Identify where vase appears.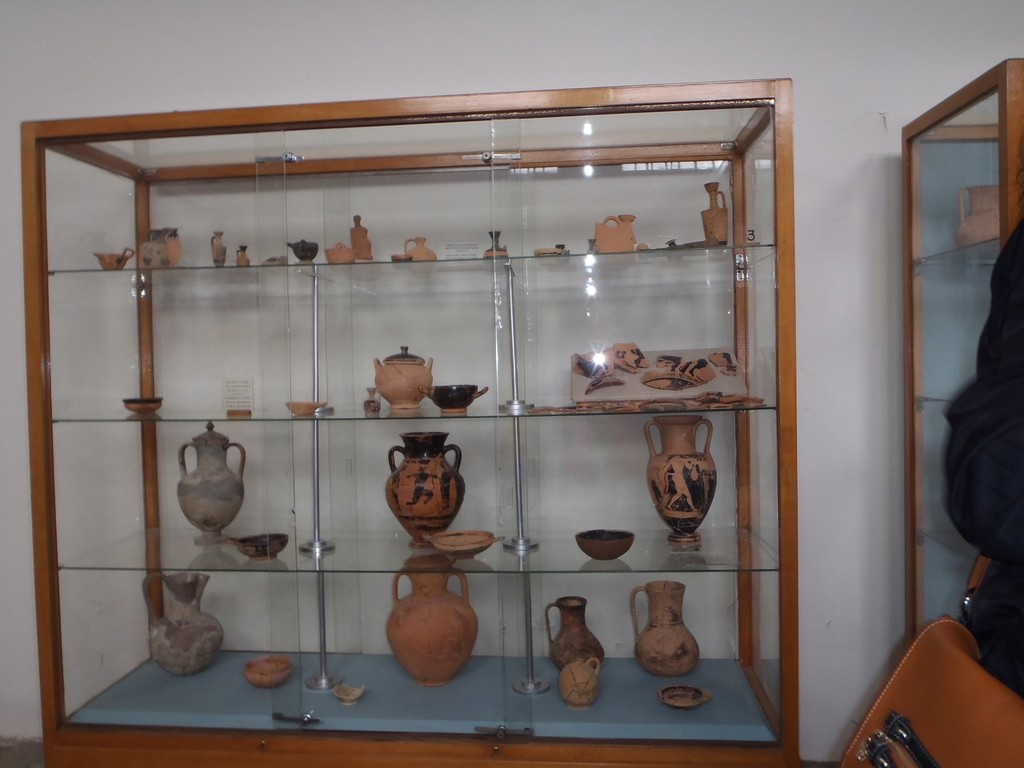
Appears at 140:570:224:676.
